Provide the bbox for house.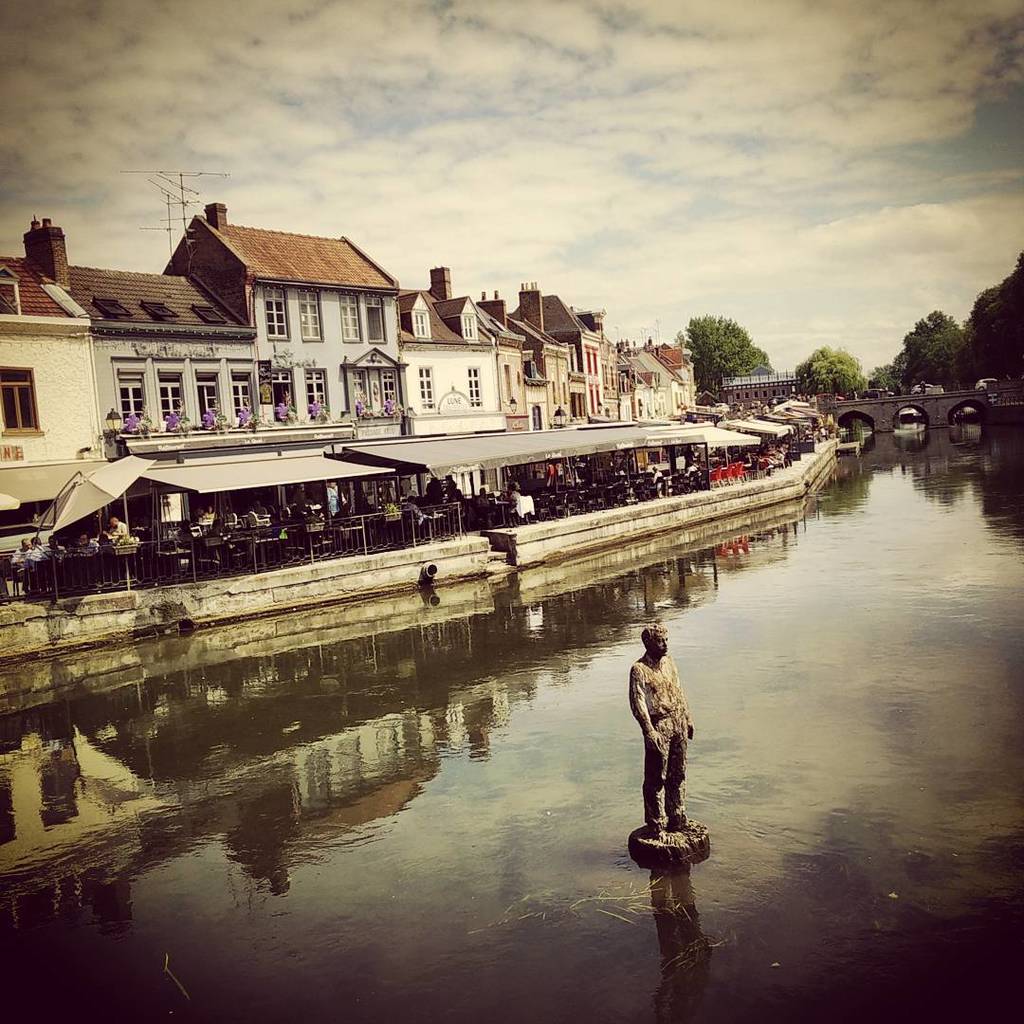
533:276:603:427.
